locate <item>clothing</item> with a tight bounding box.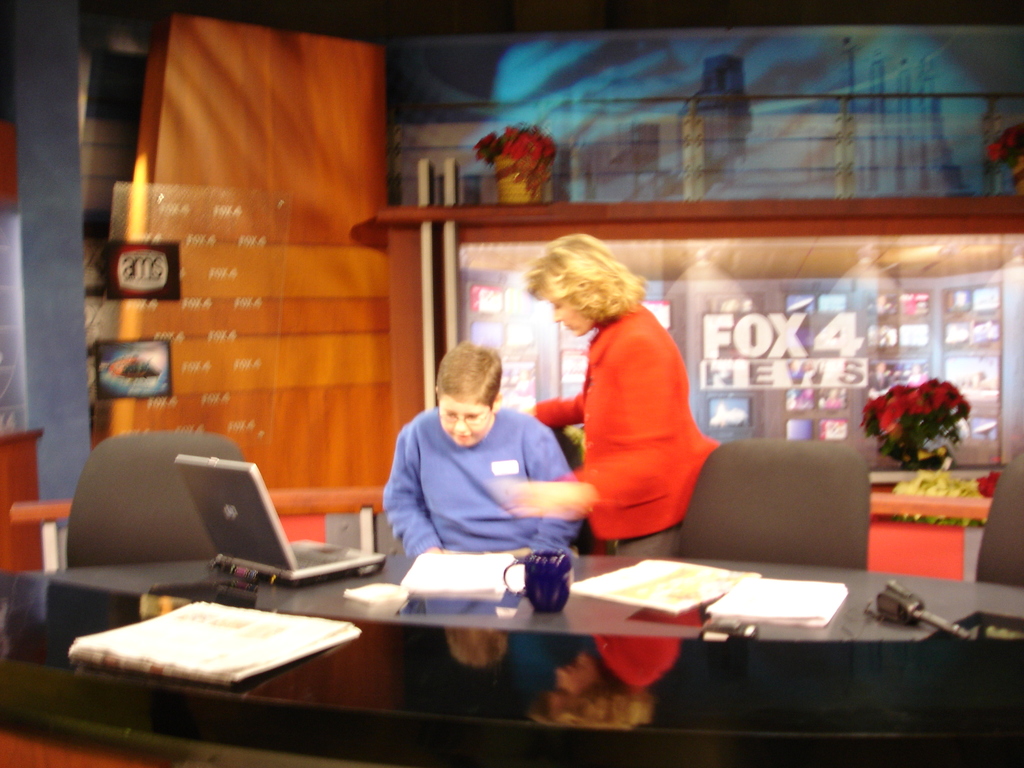
BBox(541, 266, 719, 553).
